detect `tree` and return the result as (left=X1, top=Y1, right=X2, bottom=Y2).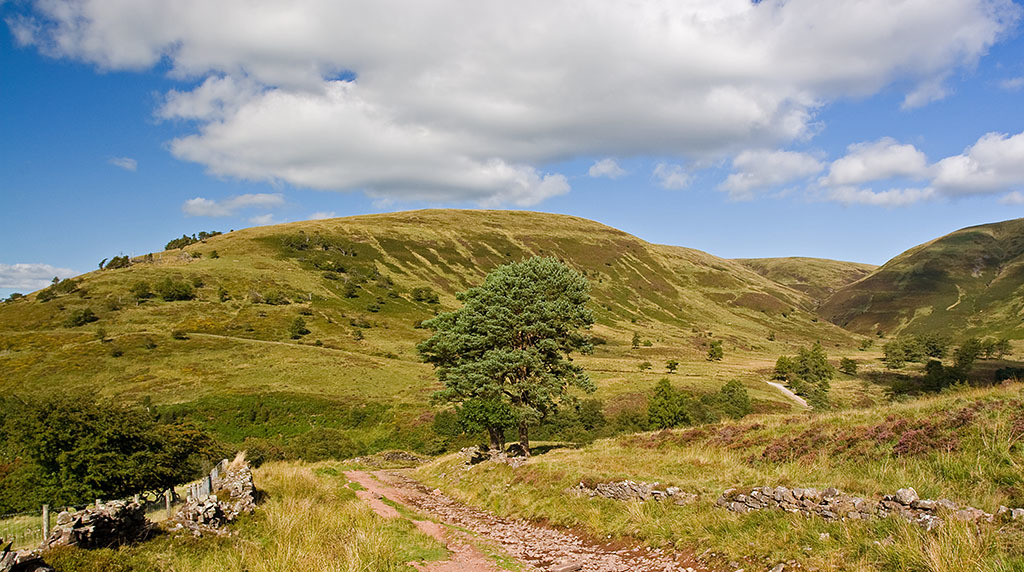
(left=372, top=273, right=394, bottom=291).
